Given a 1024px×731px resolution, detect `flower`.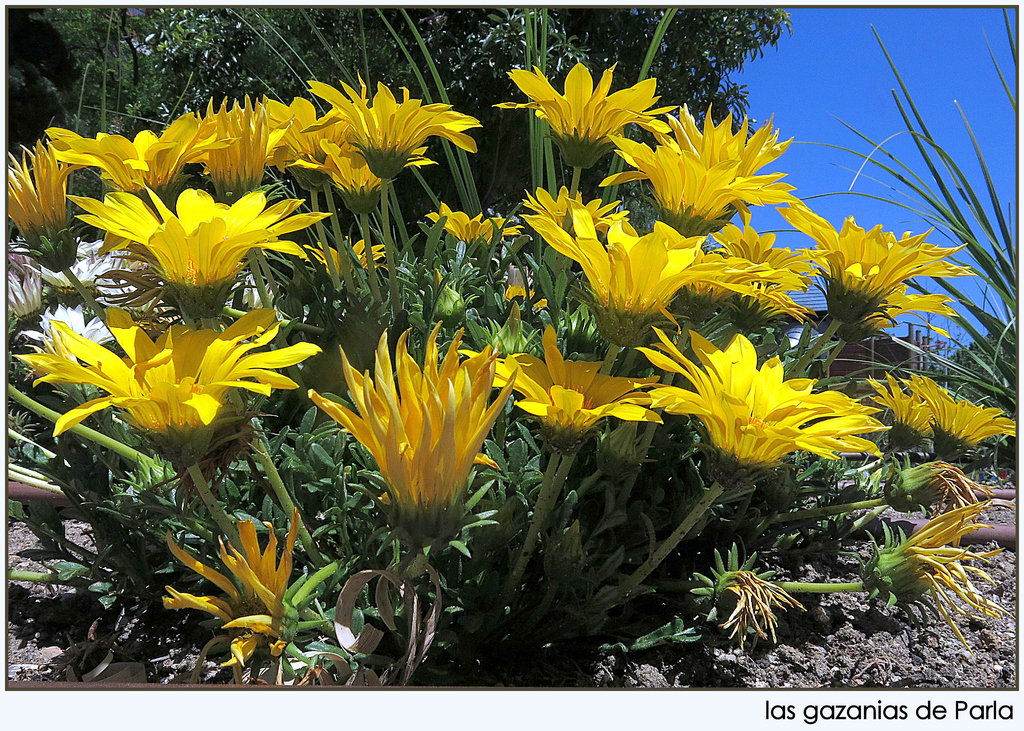
x1=863, y1=378, x2=931, y2=454.
